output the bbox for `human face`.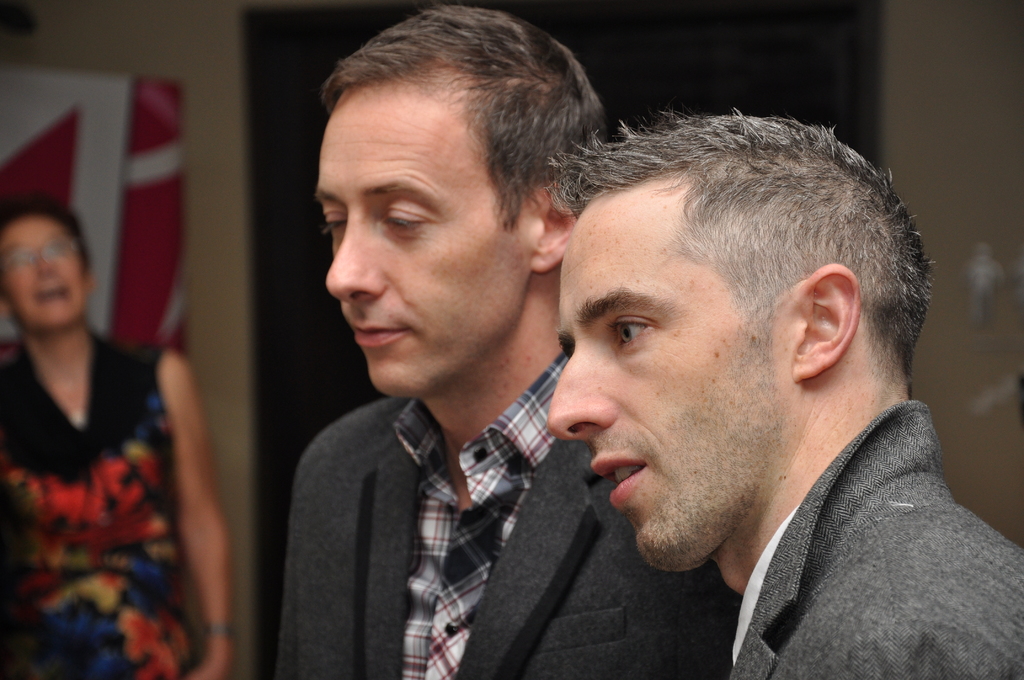
region(0, 223, 86, 331).
